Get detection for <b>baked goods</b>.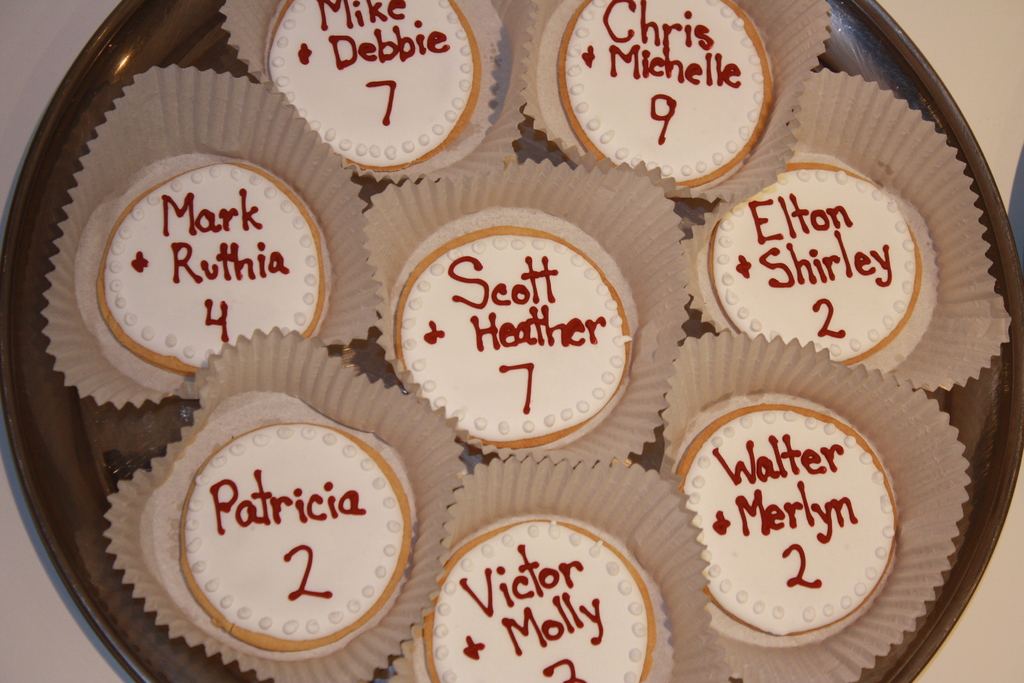
Detection: <region>269, 0, 481, 173</region>.
